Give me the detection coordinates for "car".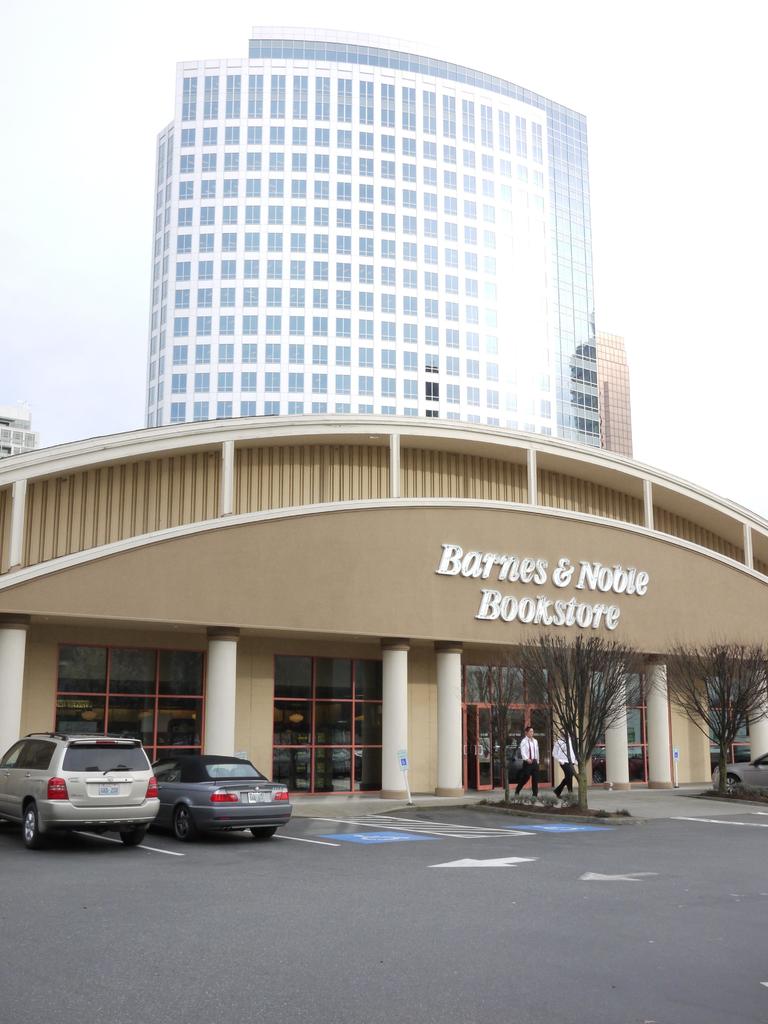
Rect(144, 754, 291, 838).
